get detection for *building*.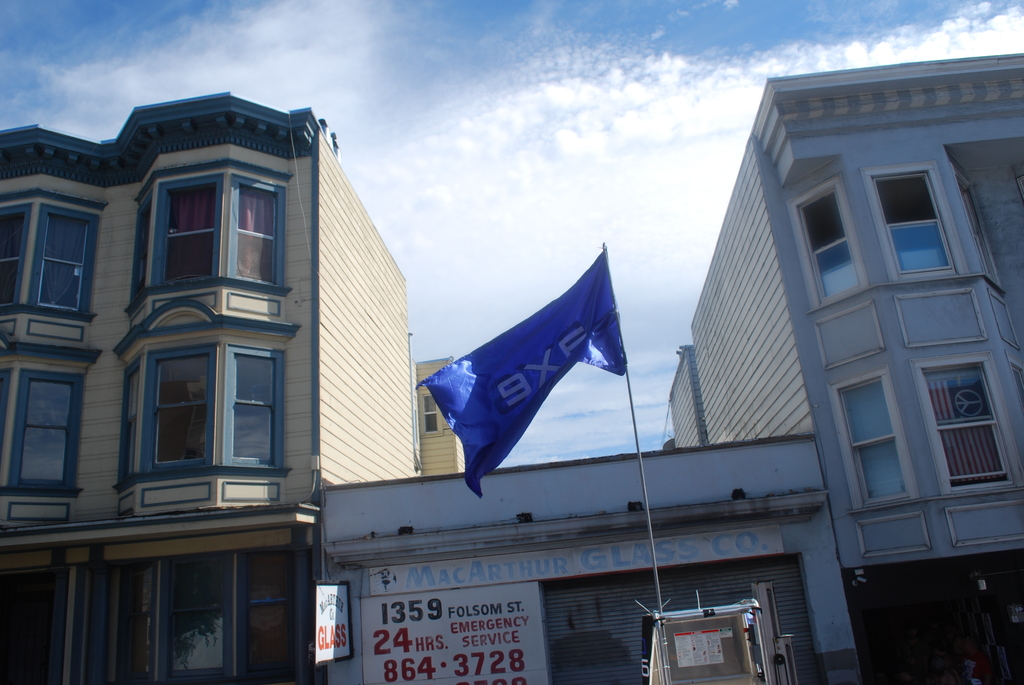
Detection: BBox(416, 358, 461, 475).
